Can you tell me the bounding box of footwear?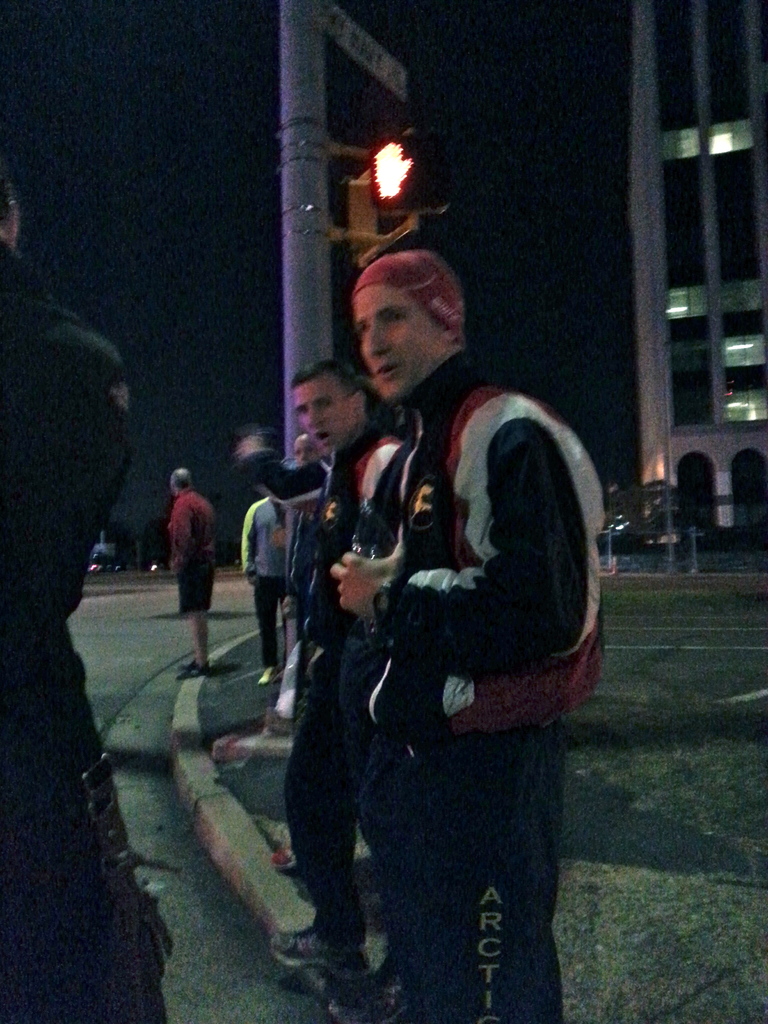
bbox(175, 666, 208, 680).
